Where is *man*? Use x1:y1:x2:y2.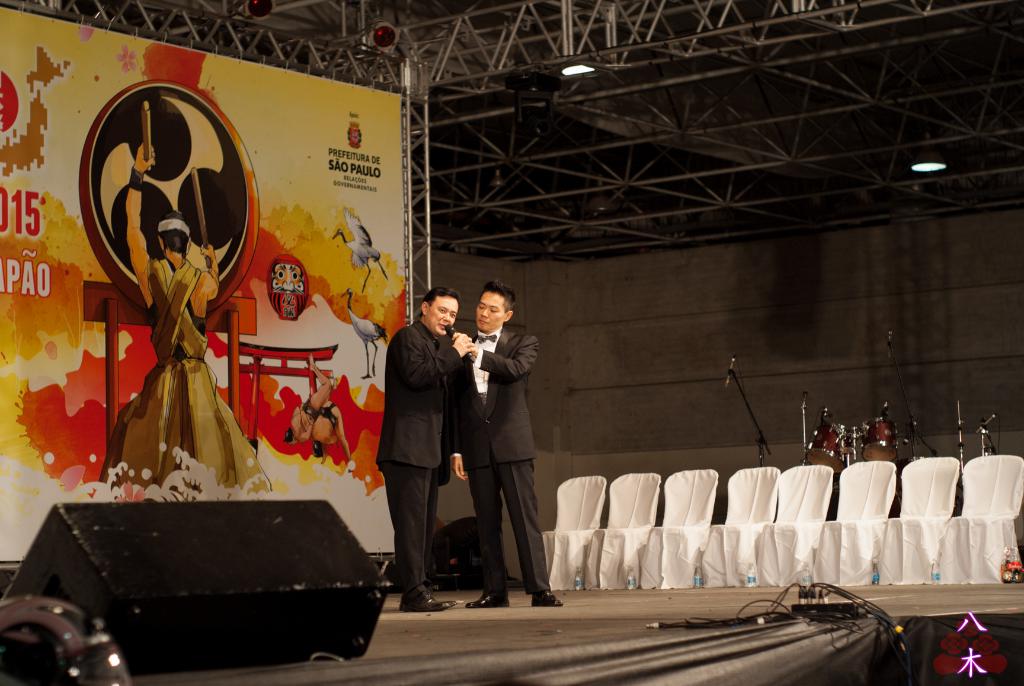
456:277:547:621.
